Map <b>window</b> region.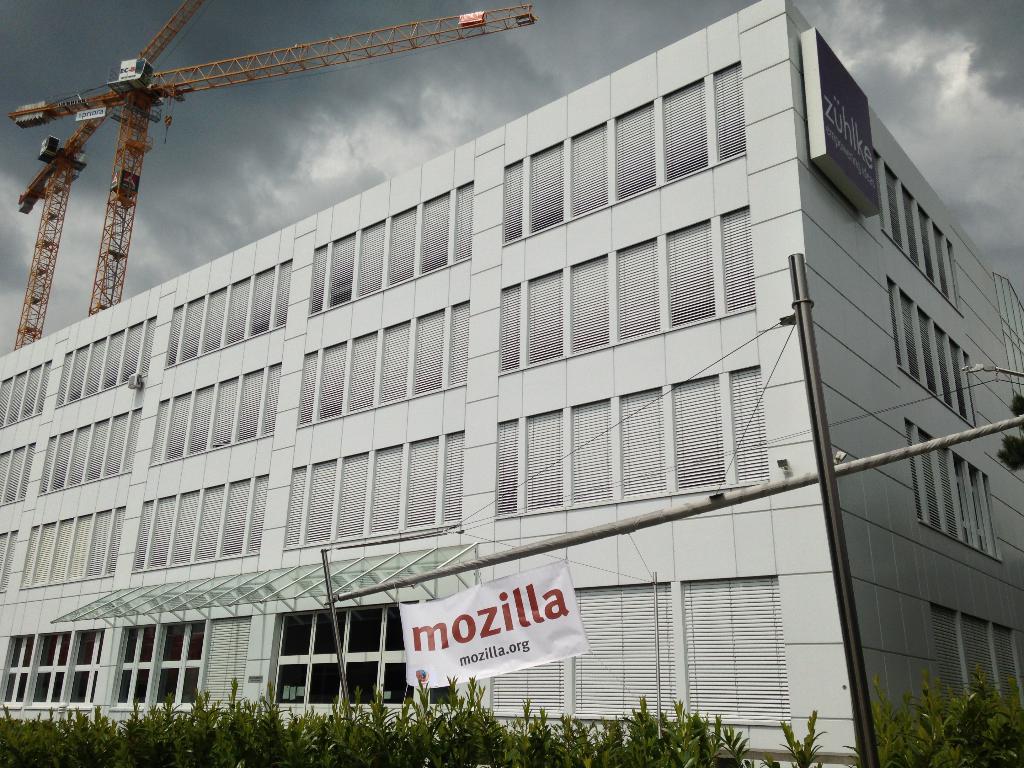
Mapped to 164 298 187 367.
